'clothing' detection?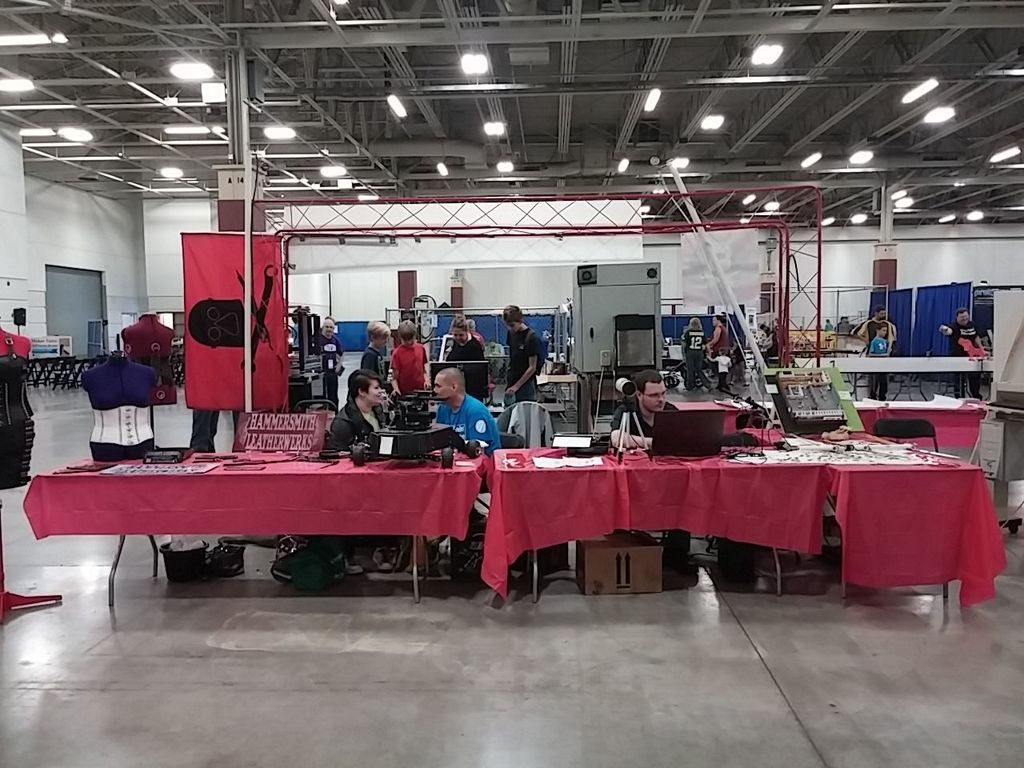
x1=857 y1=316 x2=899 y2=342
